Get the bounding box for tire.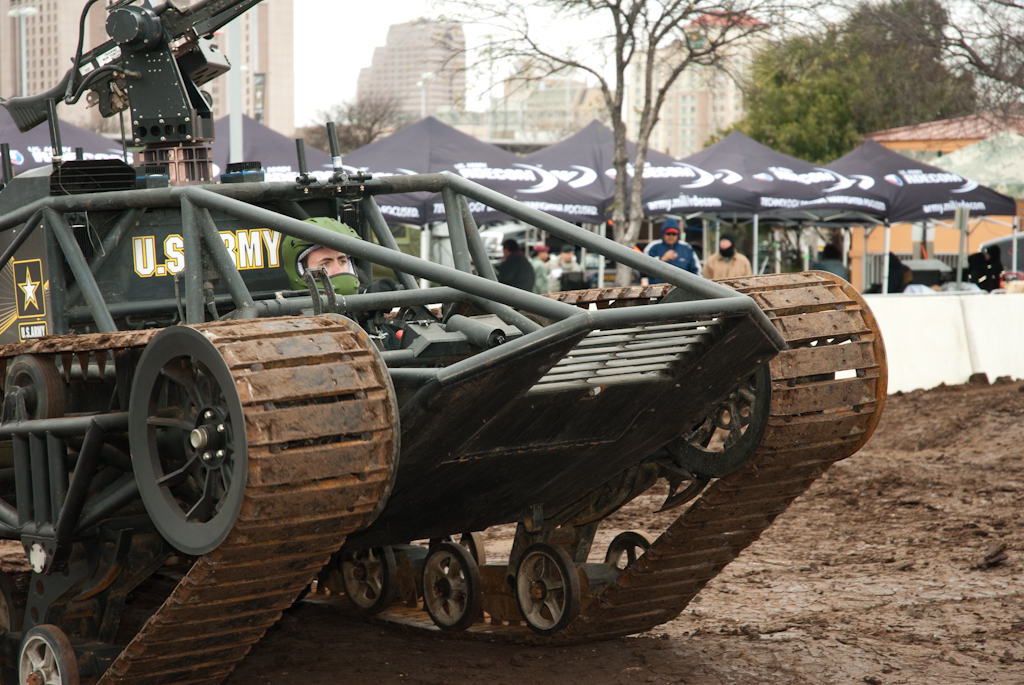
Rect(418, 541, 482, 635).
